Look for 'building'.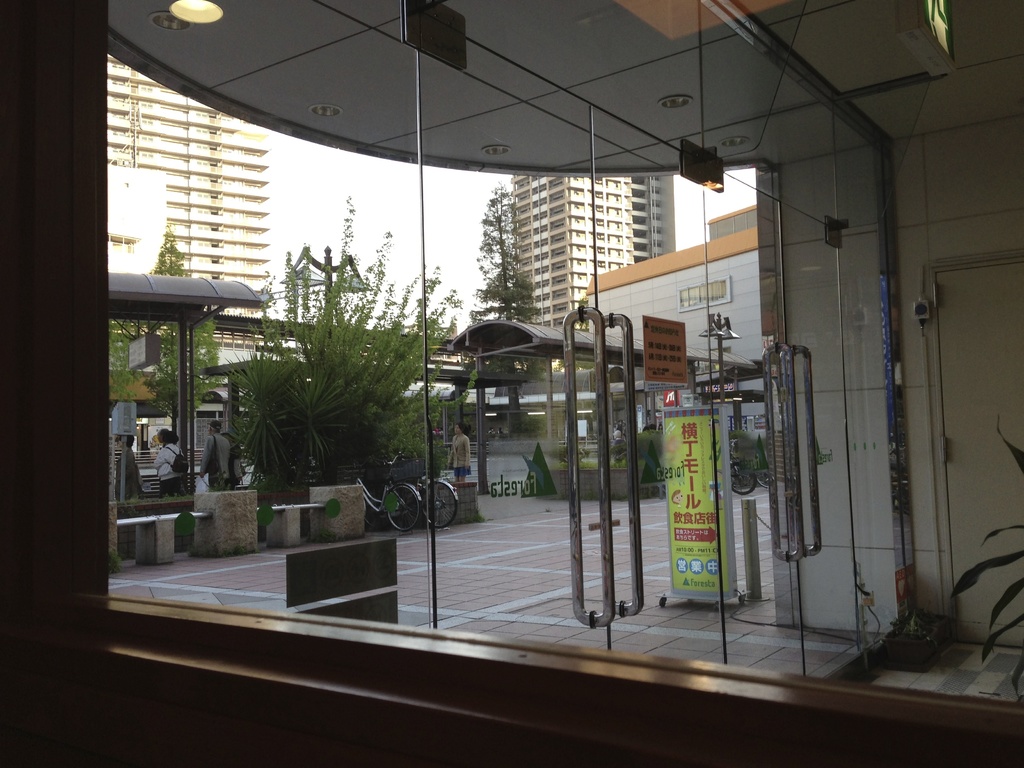
Found: BBox(515, 175, 674, 328).
